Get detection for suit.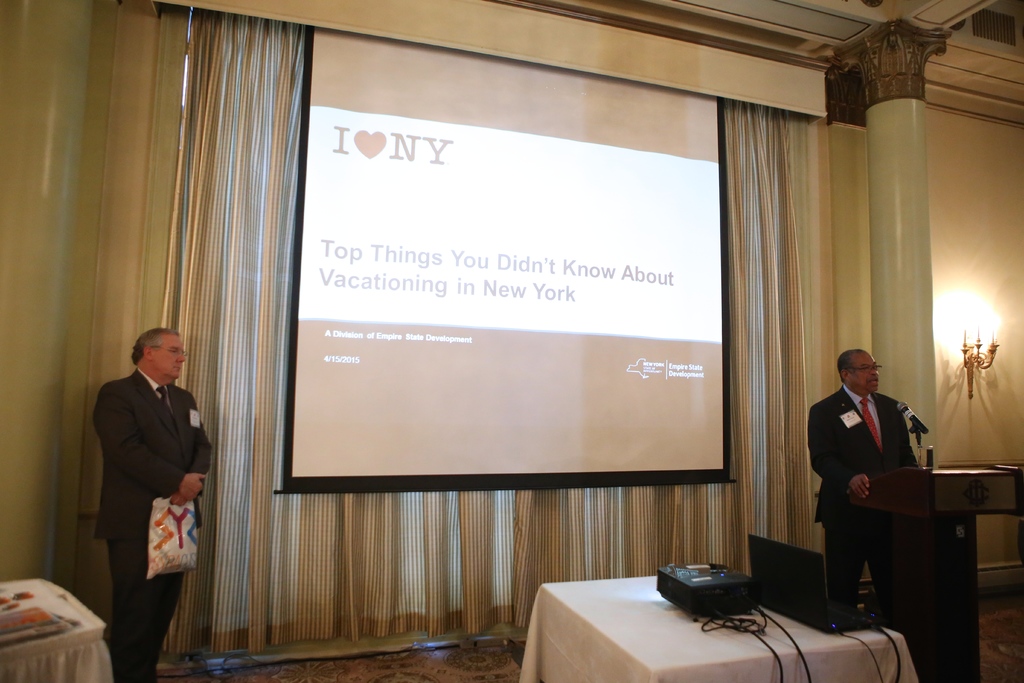
Detection: {"left": 89, "top": 365, "right": 214, "bottom": 682}.
